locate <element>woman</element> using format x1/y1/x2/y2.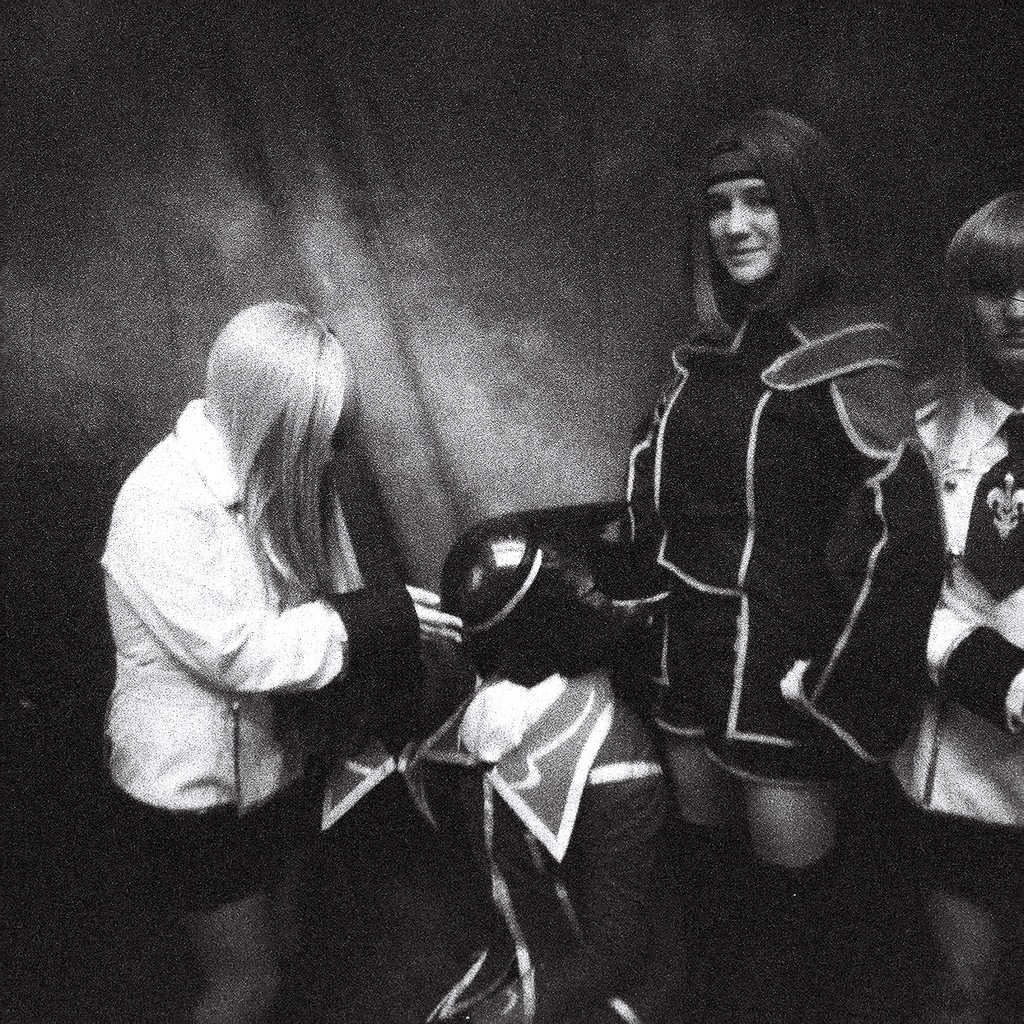
424/119/913/1023.
